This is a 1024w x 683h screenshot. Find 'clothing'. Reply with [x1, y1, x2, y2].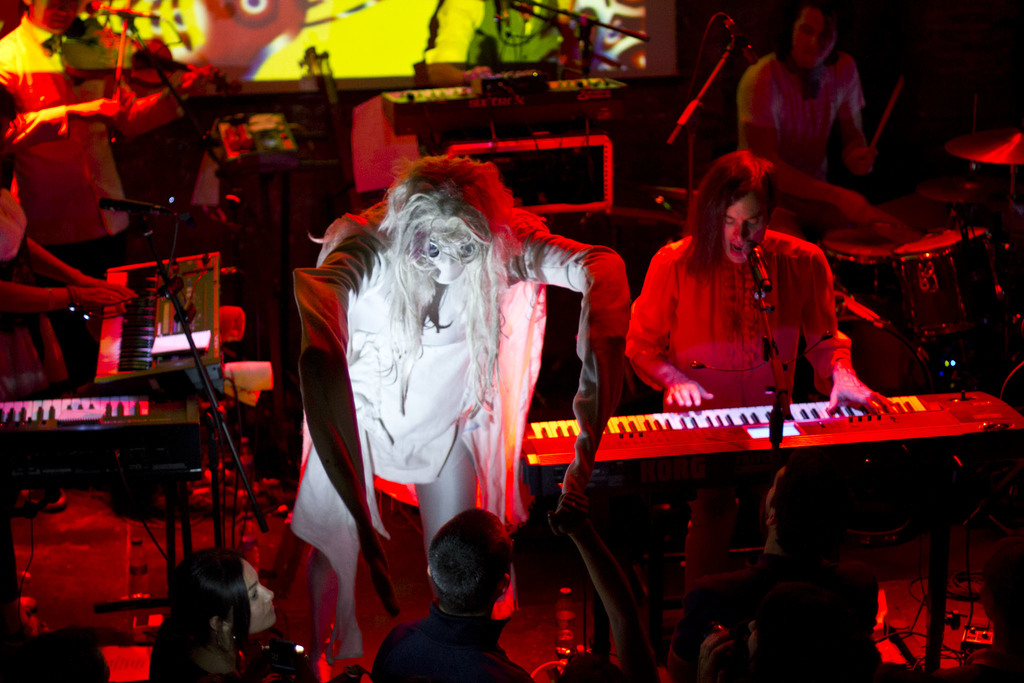
[643, 202, 865, 423].
